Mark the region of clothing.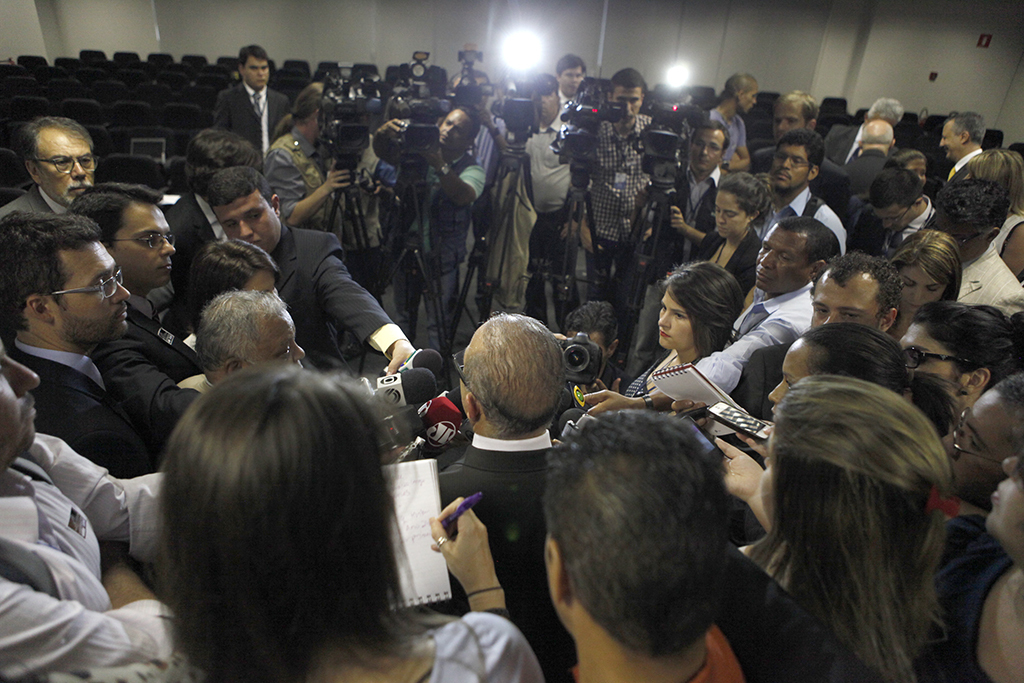
Region: x1=845 y1=150 x2=890 y2=183.
